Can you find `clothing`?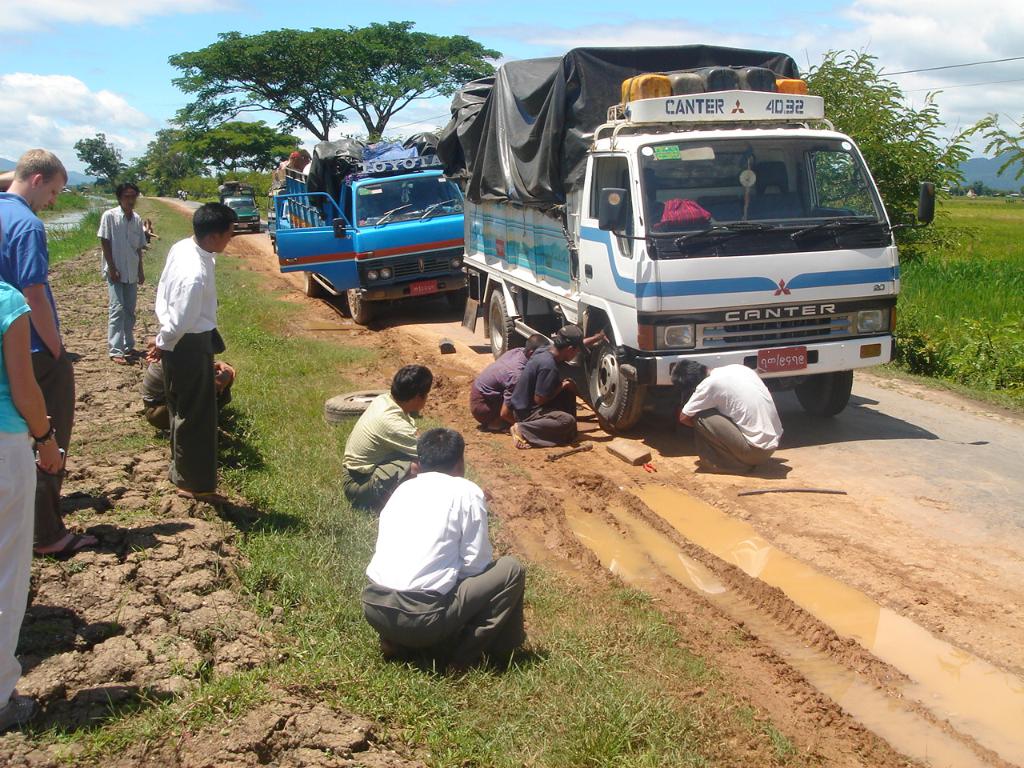
Yes, bounding box: bbox(680, 362, 782, 476).
